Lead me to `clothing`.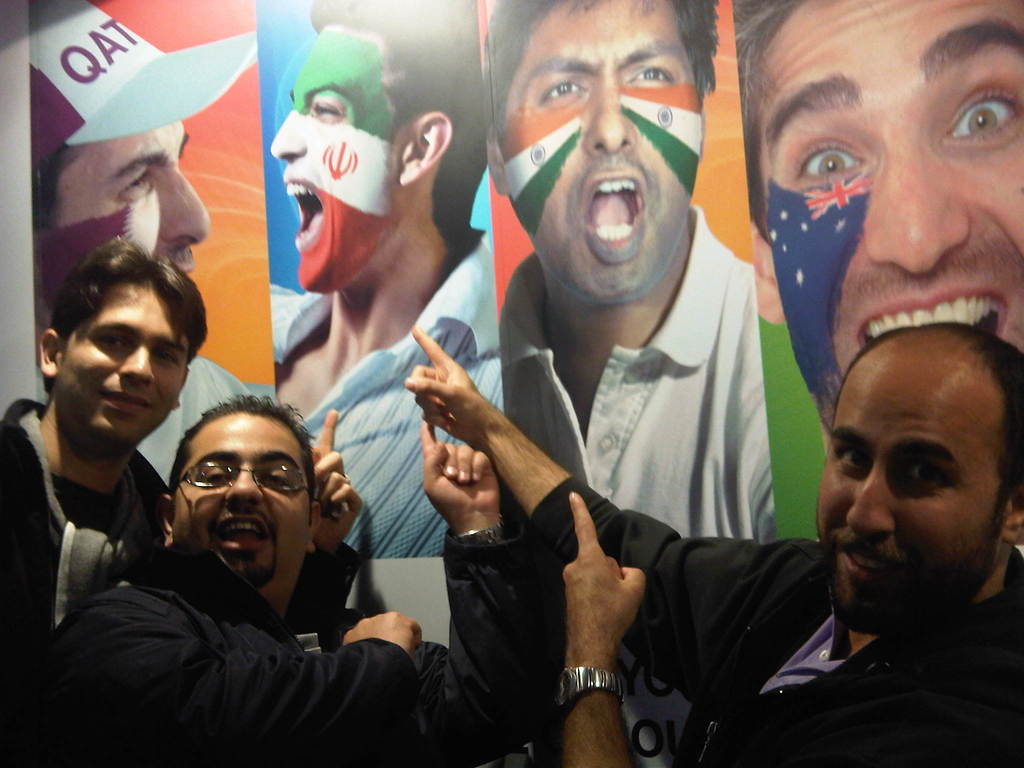
Lead to x1=0 y1=398 x2=358 y2=767.
